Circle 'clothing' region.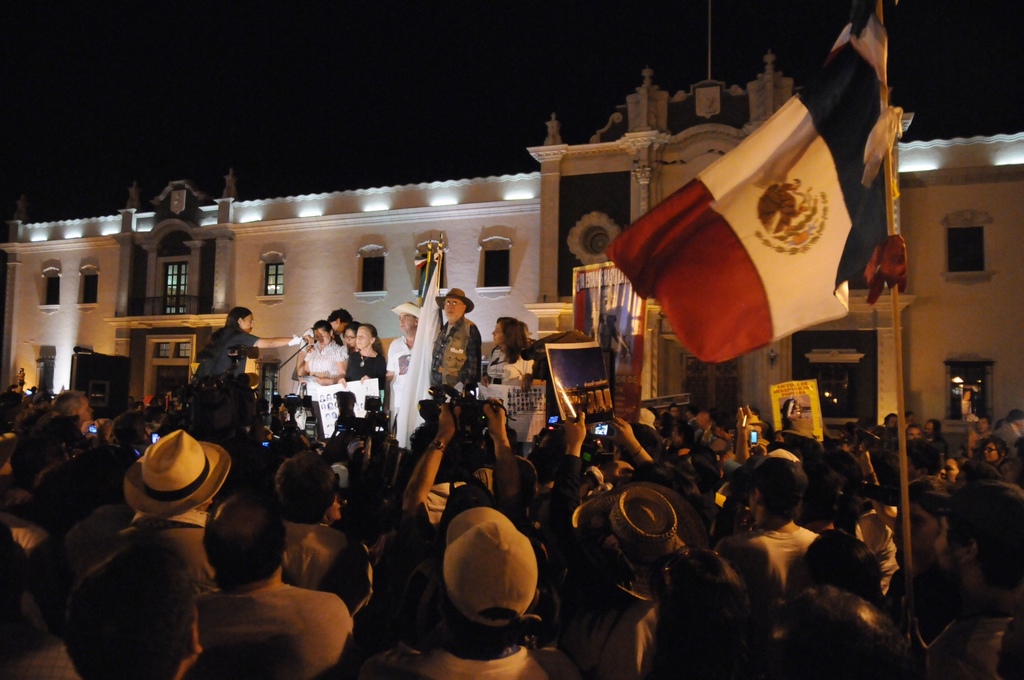
Region: box(186, 320, 257, 383).
